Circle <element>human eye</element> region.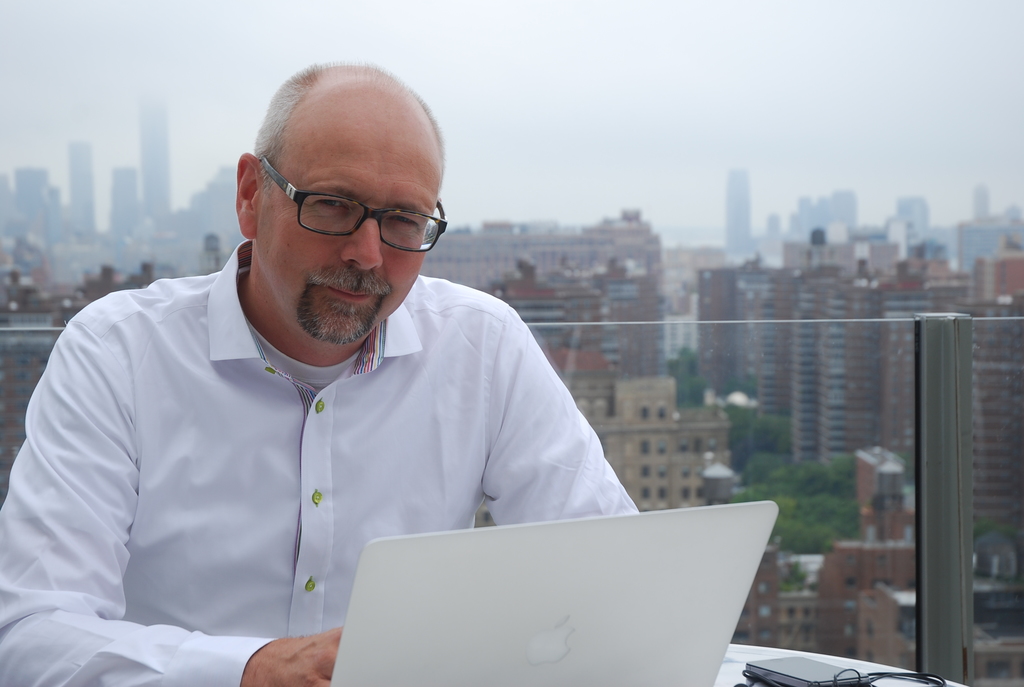
Region: crop(386, 214, 423, 231).
